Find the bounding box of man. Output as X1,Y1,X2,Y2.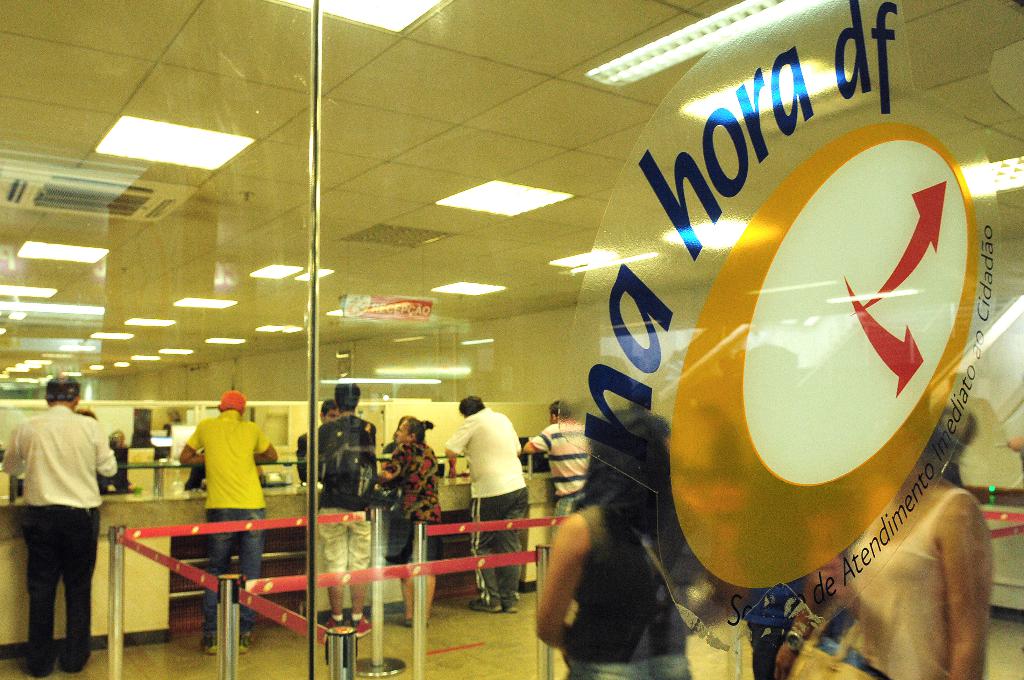
522,398,591,540.
